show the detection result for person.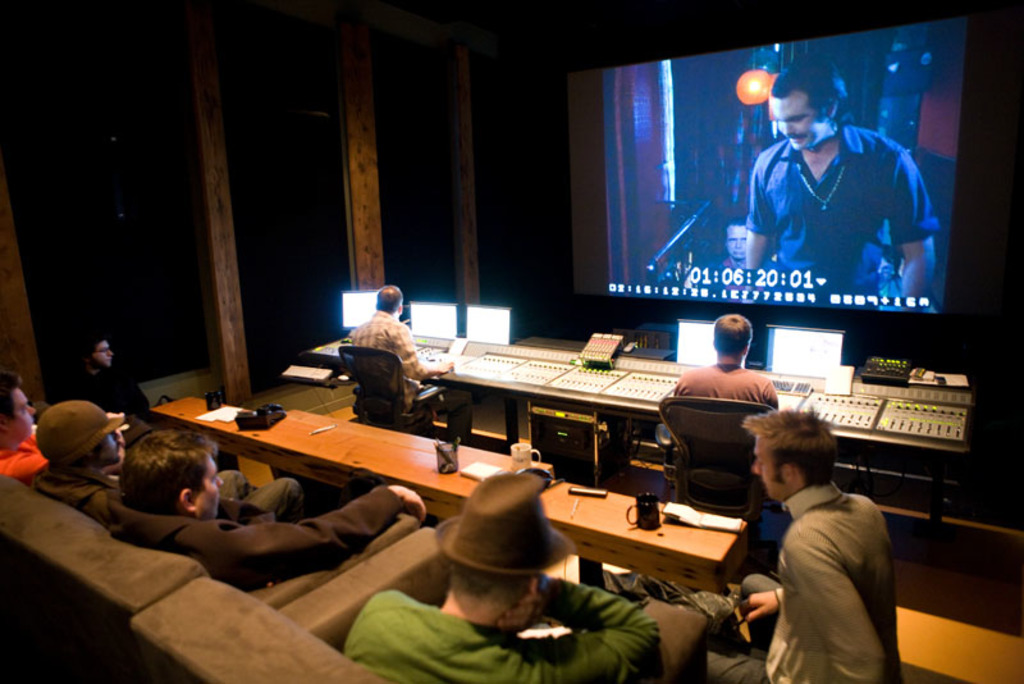
0:369:55:488.
